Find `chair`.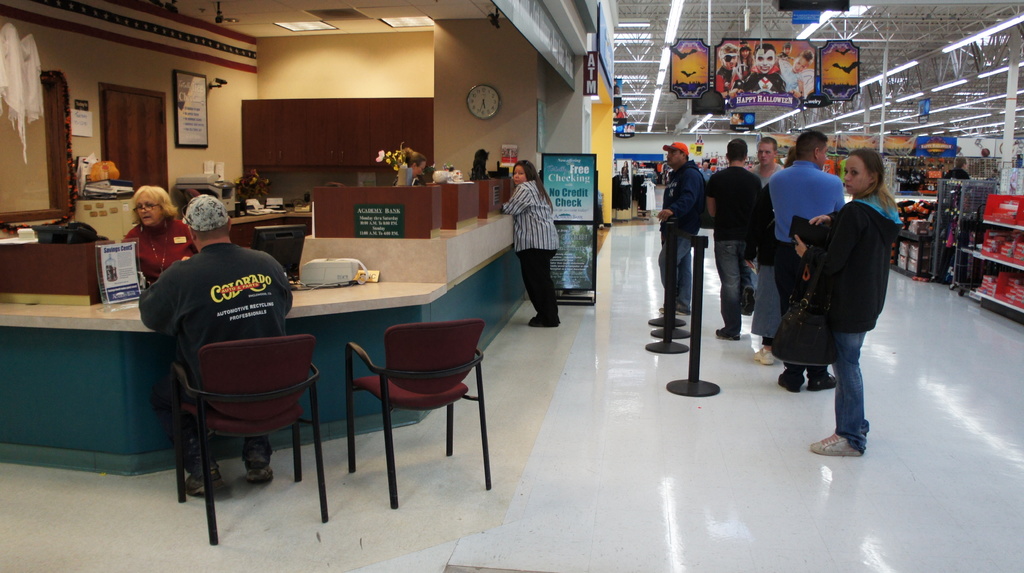
left=166, top=333, right=328, bottom=549.
